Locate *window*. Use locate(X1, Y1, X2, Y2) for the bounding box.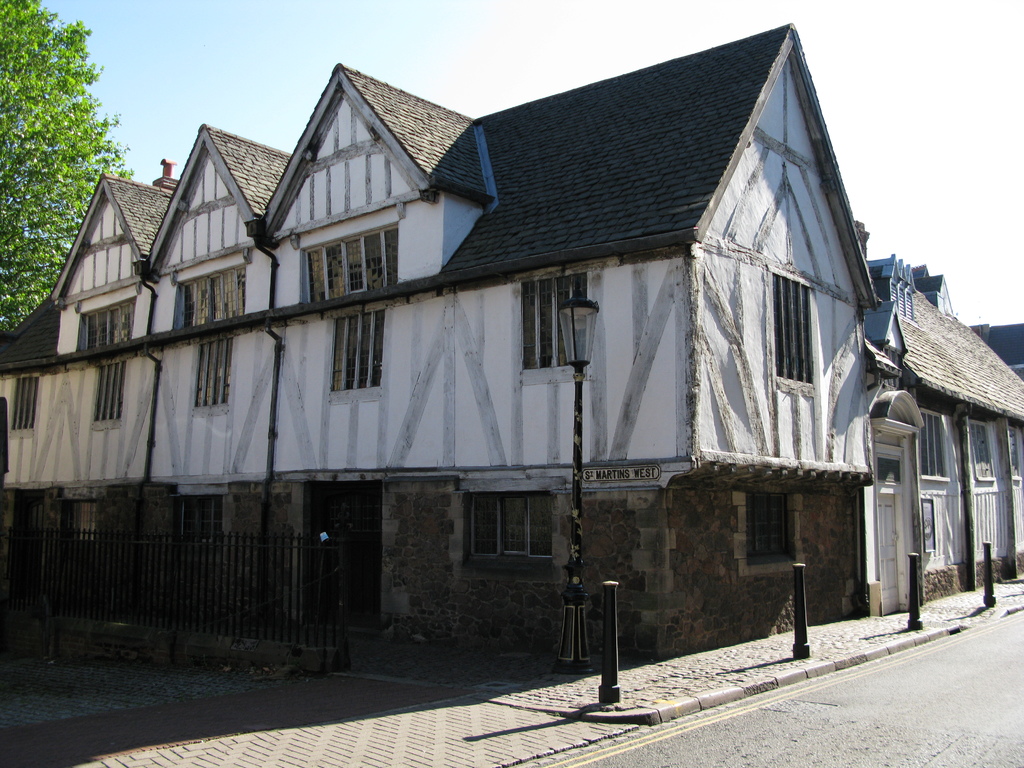
locate(772, 280, 813, 381).
